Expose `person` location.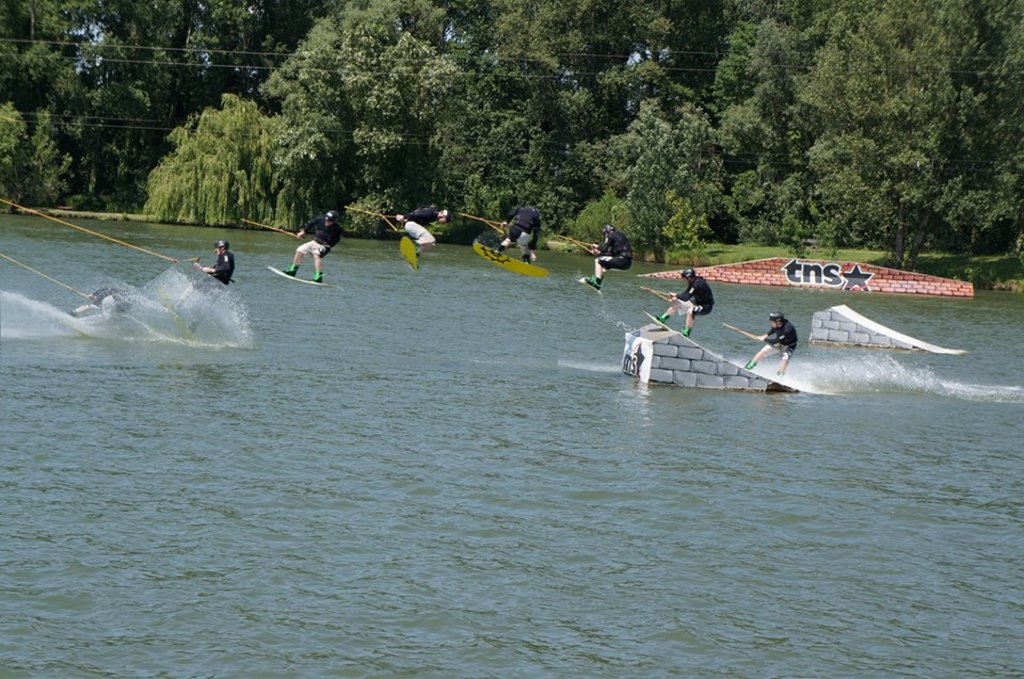
Exposed at (left=649, top=268, right=715, bottom=337).
